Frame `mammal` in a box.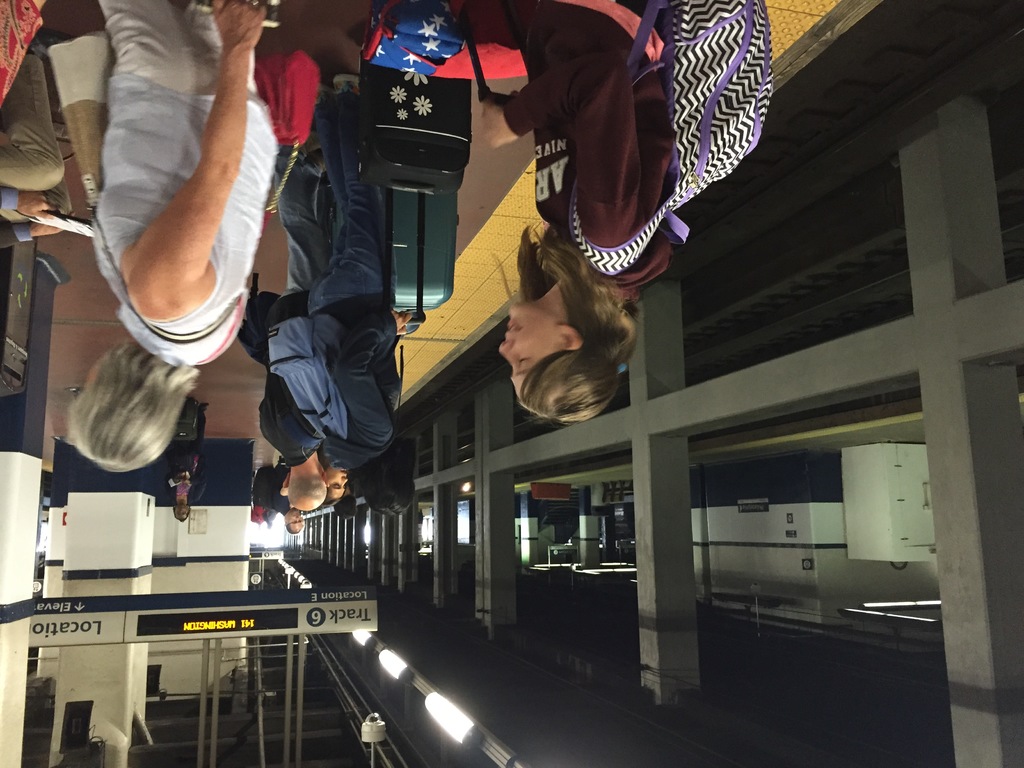
x1=255, y1=87, x2=334, y2=506.
